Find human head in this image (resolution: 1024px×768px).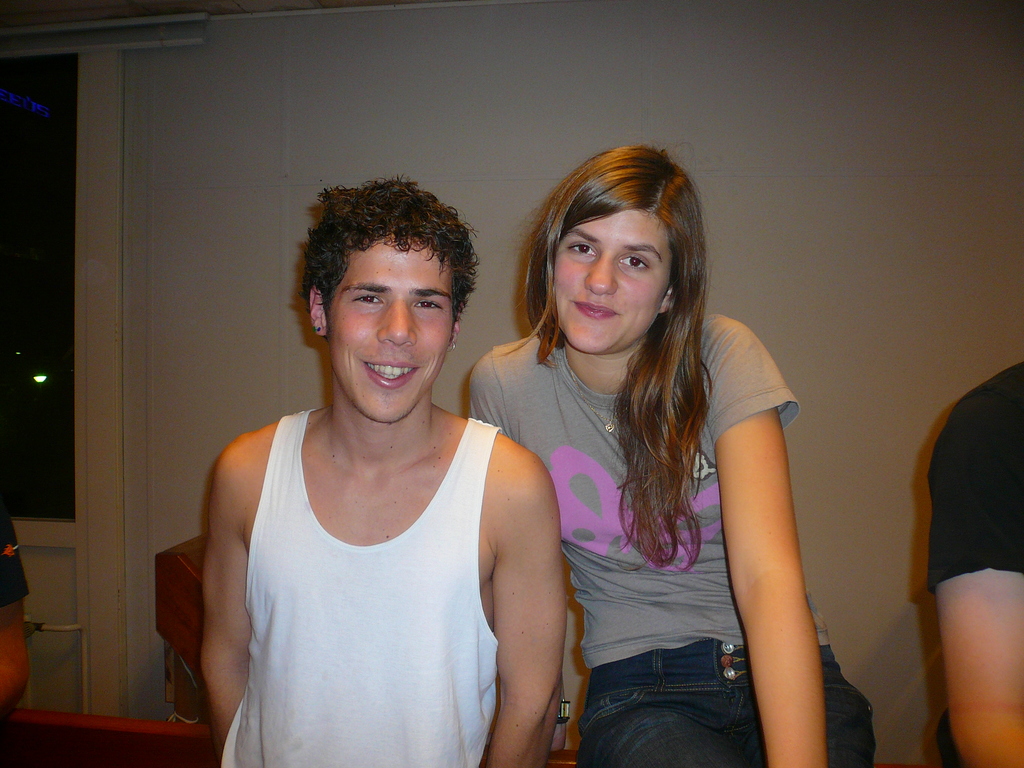
(278,157,503,422).
